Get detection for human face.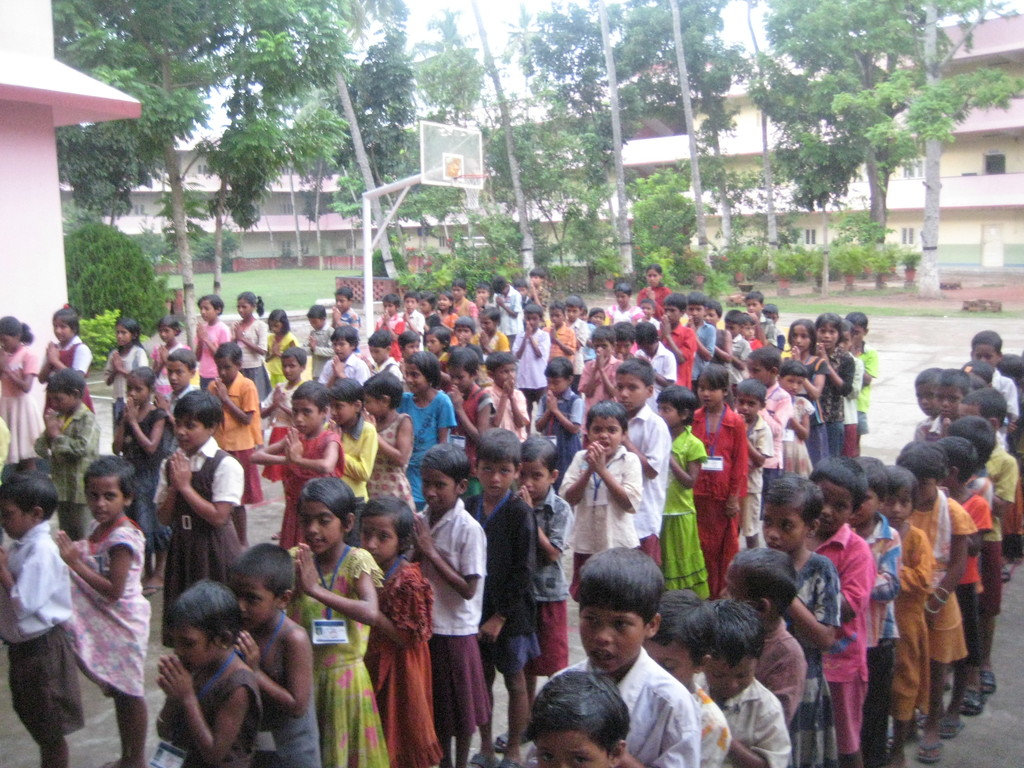
Detection: select_region(451, 284, 461, 300).
